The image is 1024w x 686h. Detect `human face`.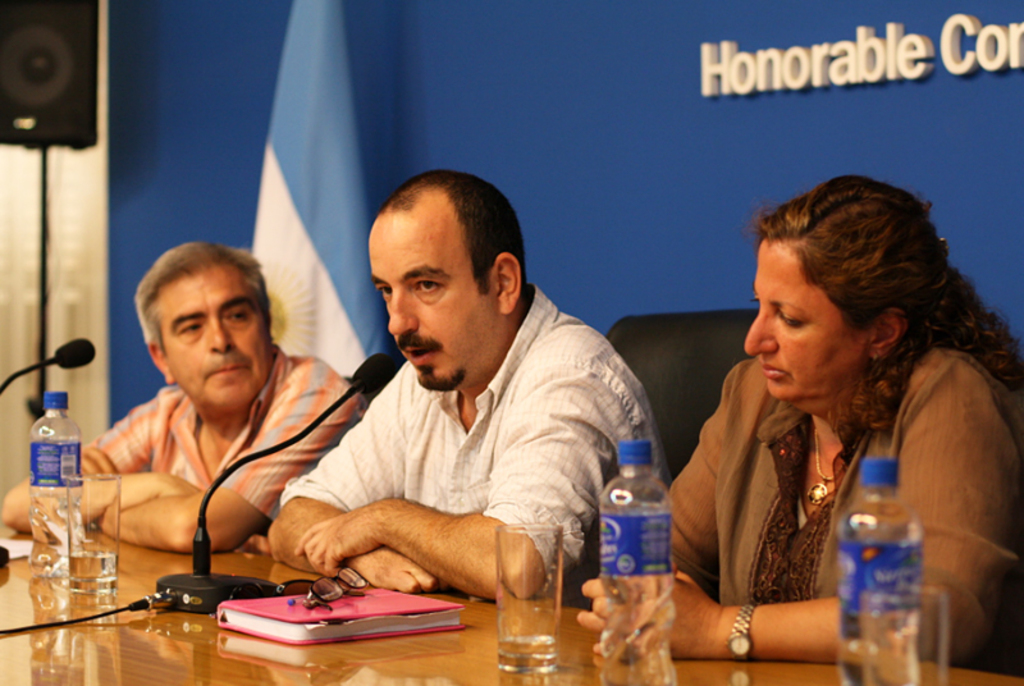
Detection: left=366, top=209, right=504, bottom=385.
